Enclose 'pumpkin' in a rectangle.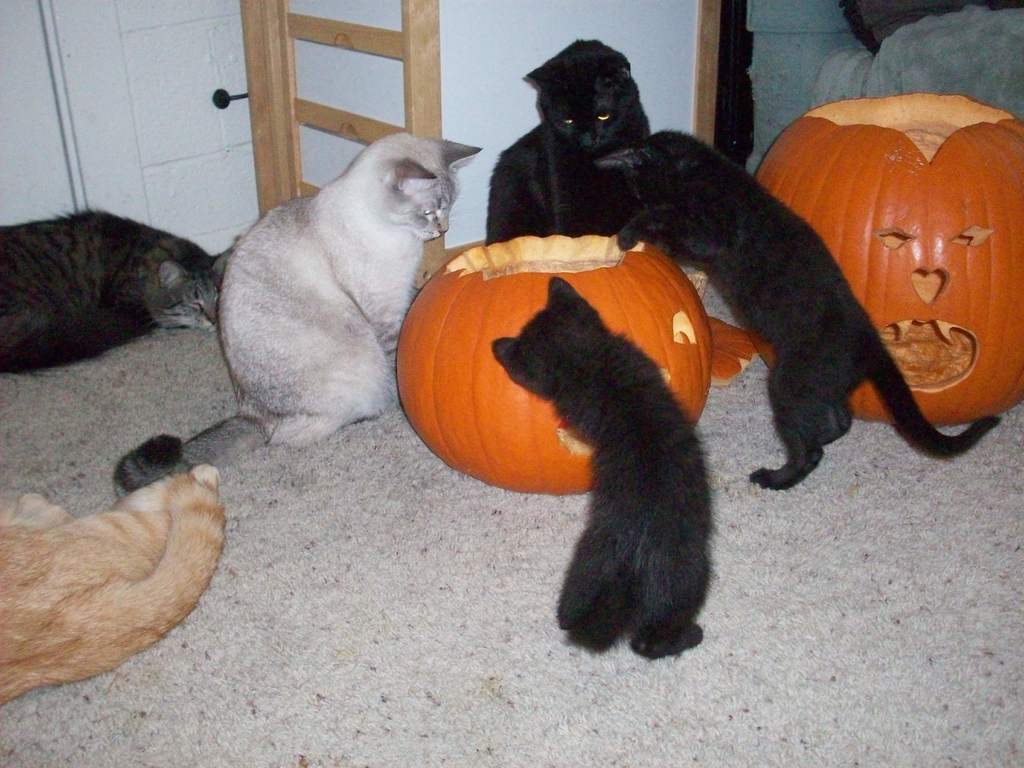
bbox=[388, 227, 714, 496].
